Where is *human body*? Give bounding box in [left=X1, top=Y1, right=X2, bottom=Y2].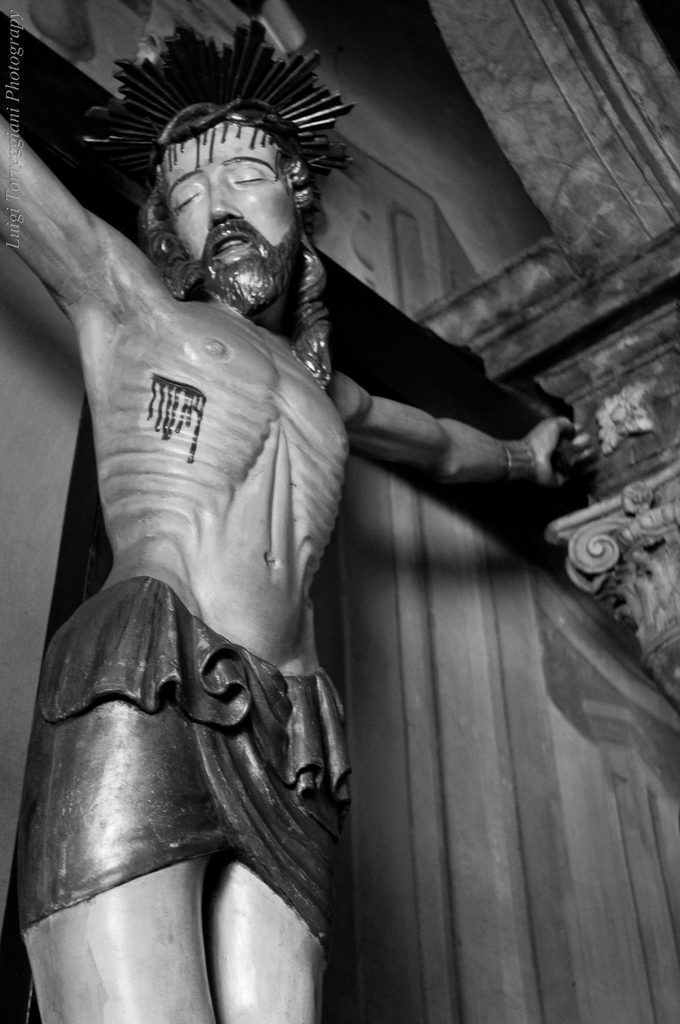
[left=28, top=77, right=567, bottom=979].
